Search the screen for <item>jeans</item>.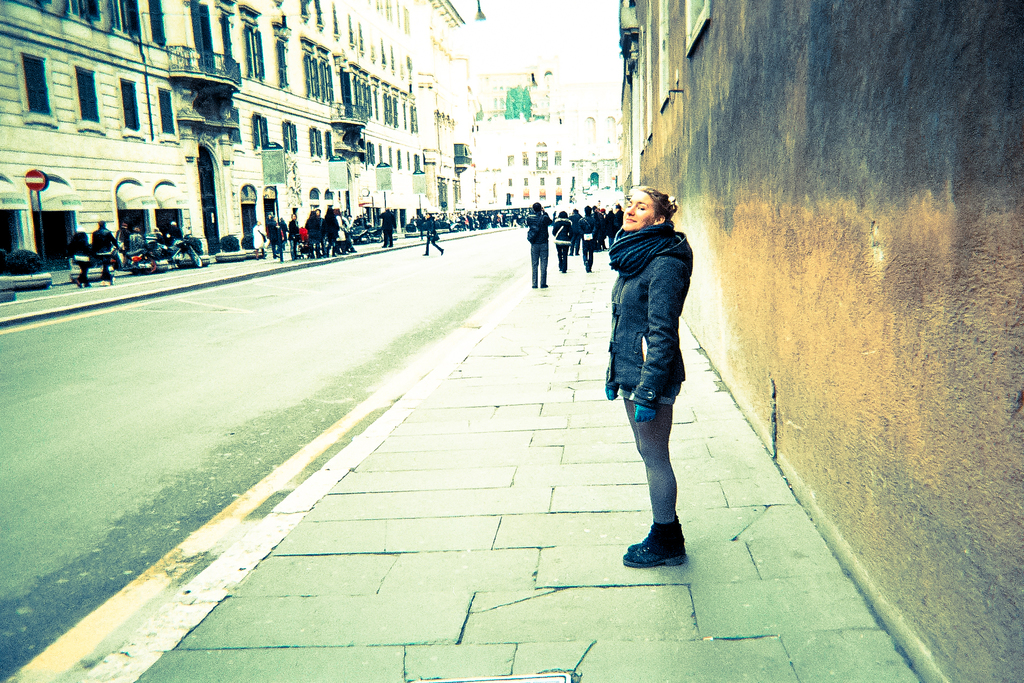
Found at 579:240:593:269.
